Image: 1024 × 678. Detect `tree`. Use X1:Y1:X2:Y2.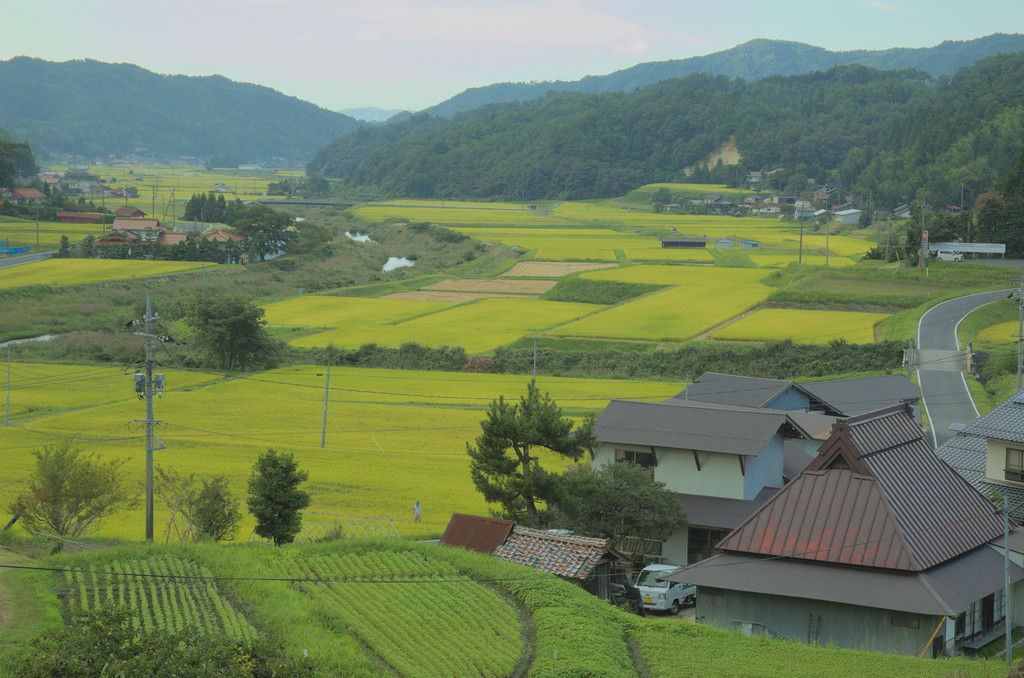
529:201:540:208.
